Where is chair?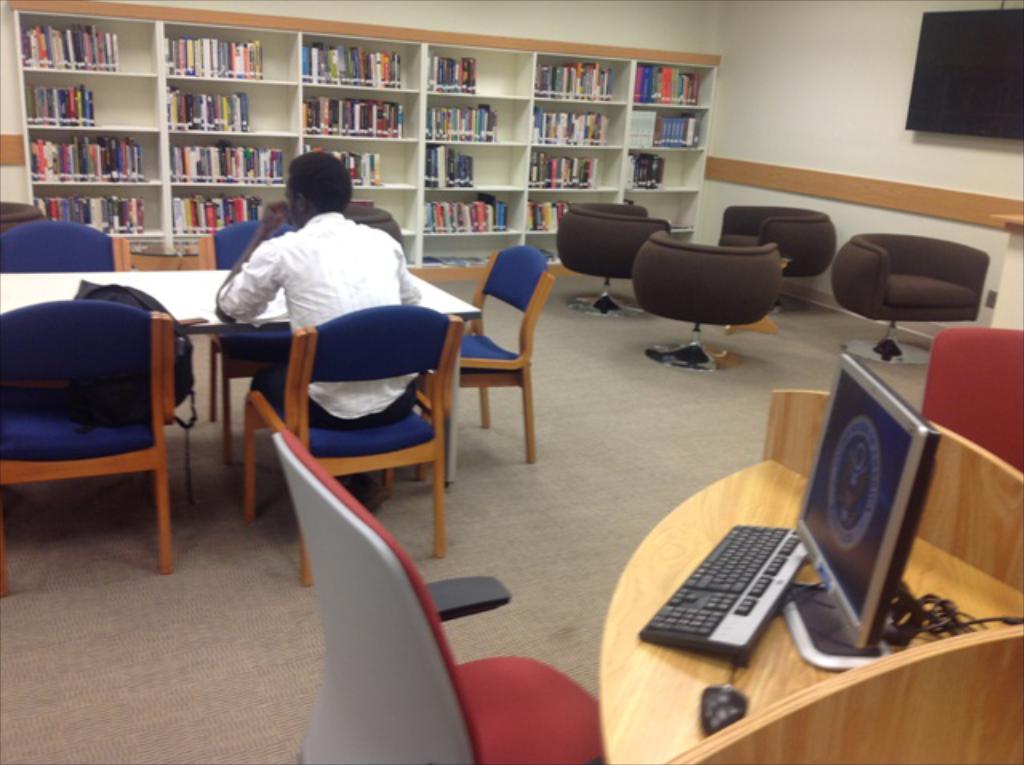
[x1=627, y1=230, x2=782, y2=371].
